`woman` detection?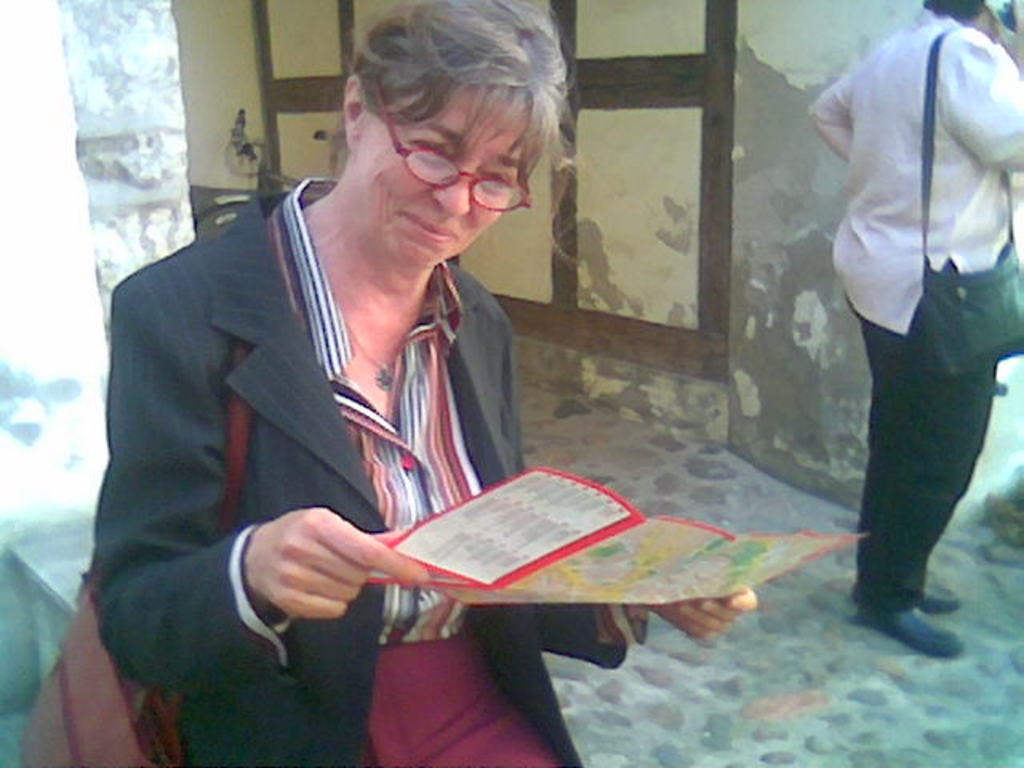
123,37,630,760
